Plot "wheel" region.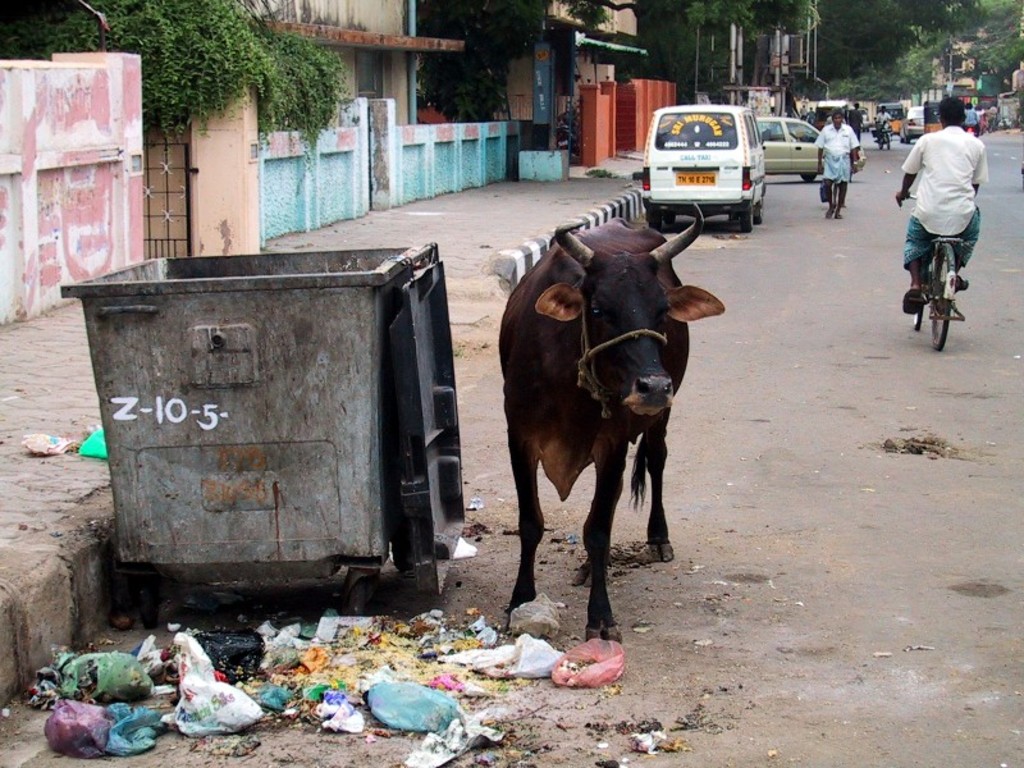
Plotted at 753, 189, 764, 224.
